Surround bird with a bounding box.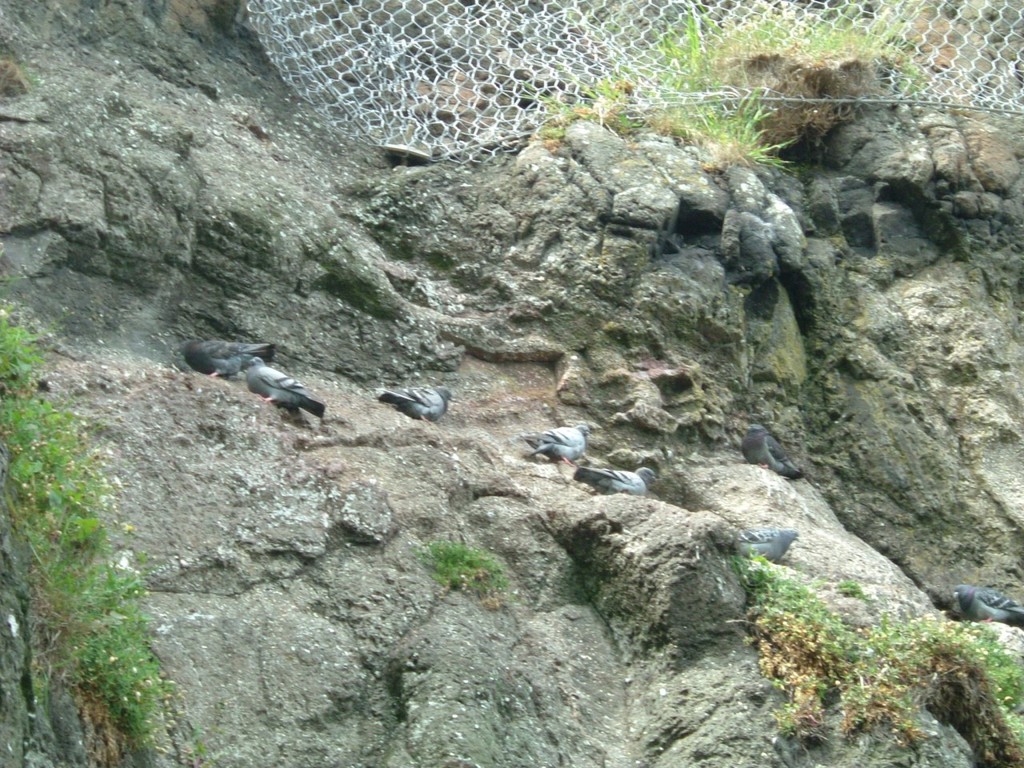
crop(531, 423, 592, 464).
